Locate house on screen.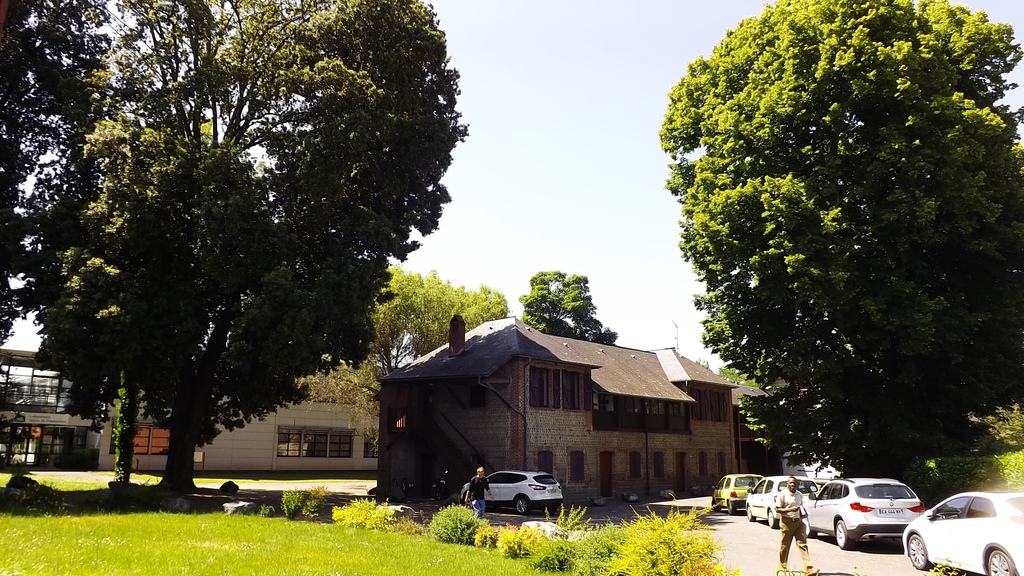
On screen at crop(375, 316, 738, 500).
